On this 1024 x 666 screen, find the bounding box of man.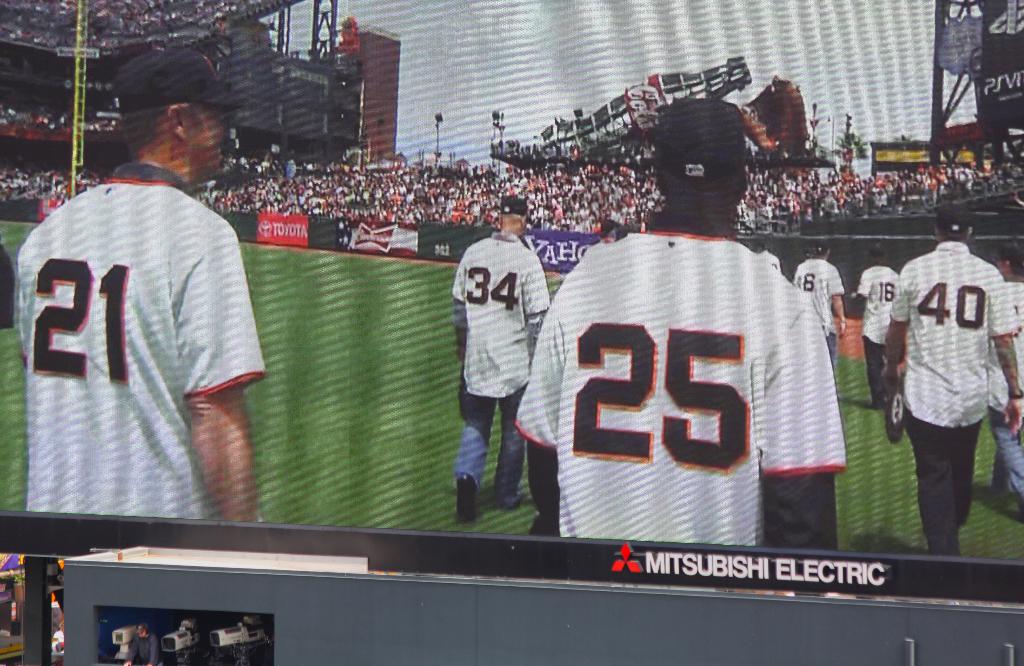
Bounding box: [984,243,1023,519].
